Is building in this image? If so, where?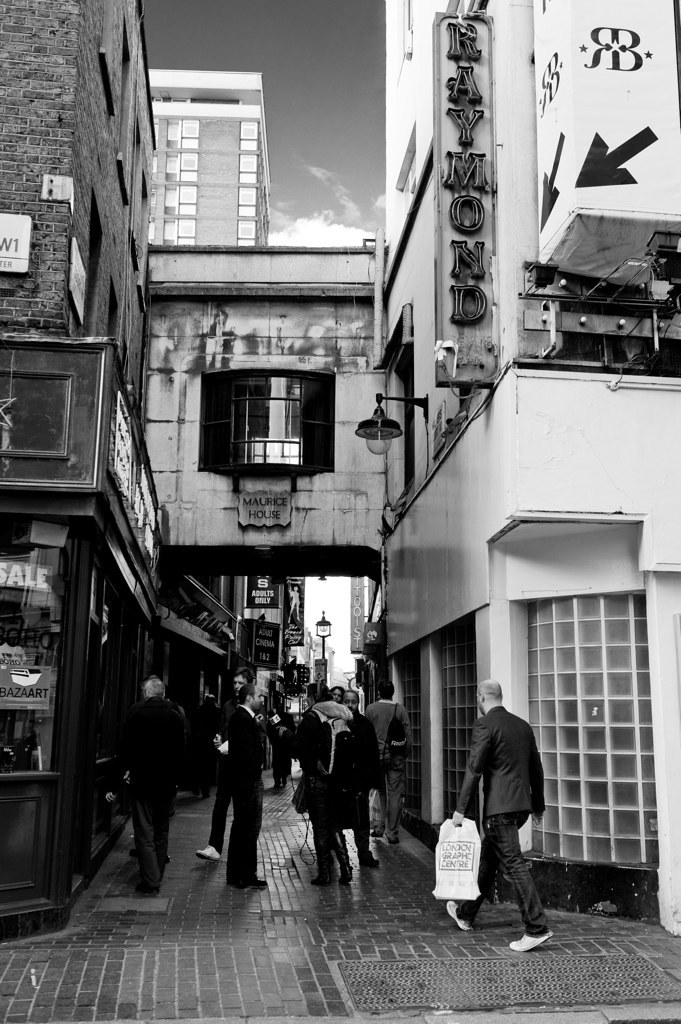
Yes, at bbox(147, 69, 273, 242).
